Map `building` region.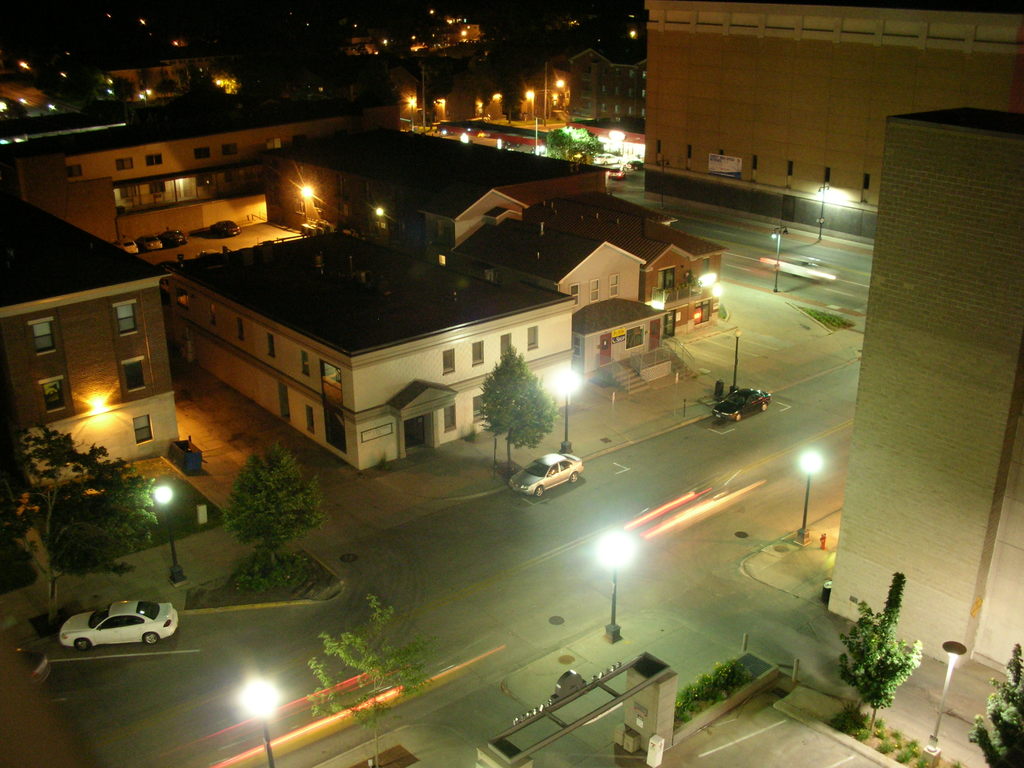
Mapped to box(645, 0, 1023, 246).
